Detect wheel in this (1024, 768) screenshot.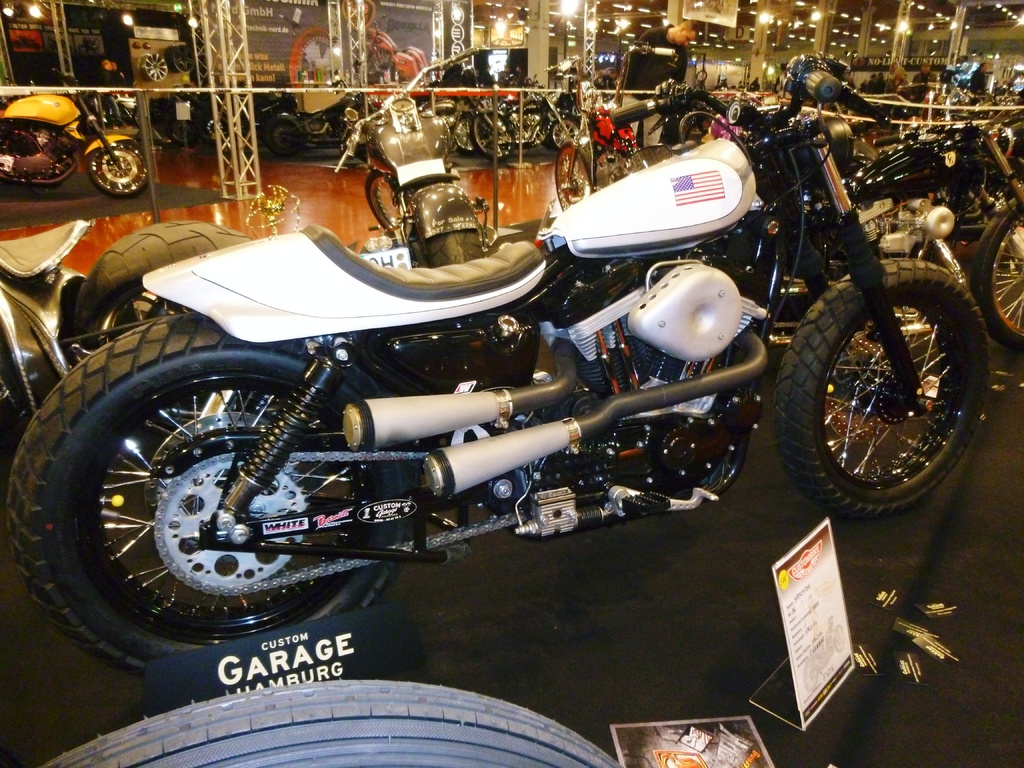
Detection: detection(415, 232, 483, 269).
